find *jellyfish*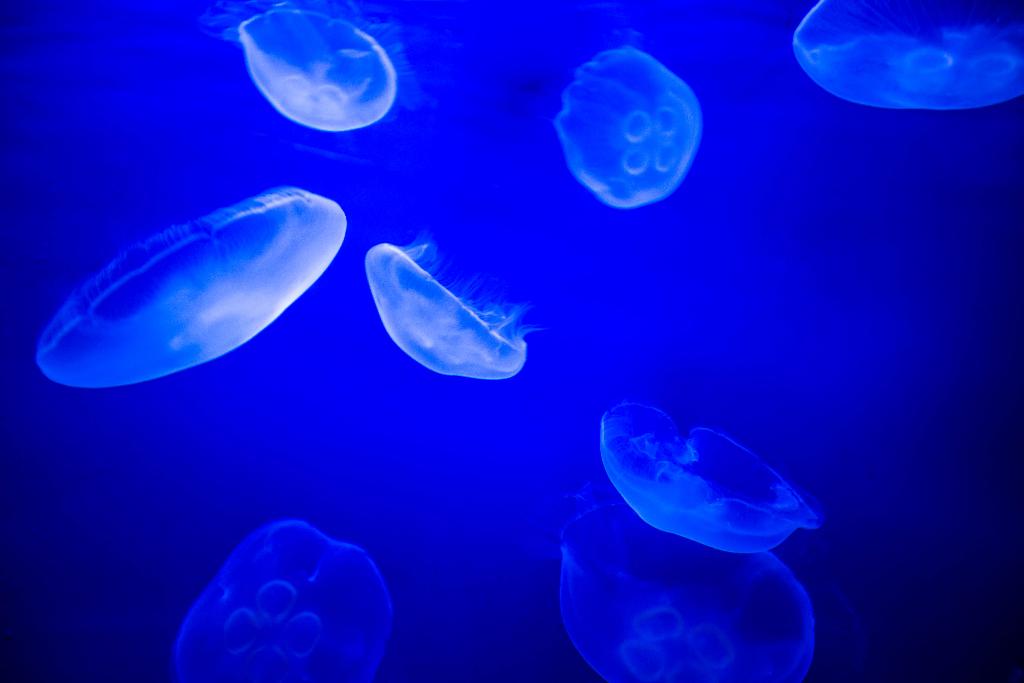
(172, 511, 396, 682)
